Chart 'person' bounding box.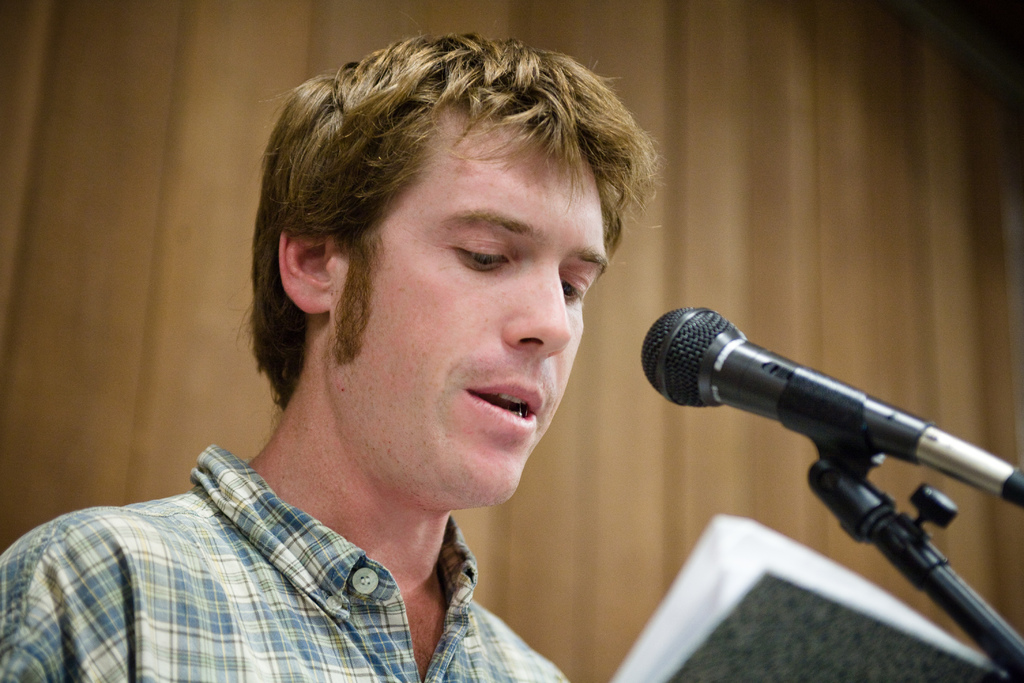
Charted: l=61, t=29, r=708, b=681.
